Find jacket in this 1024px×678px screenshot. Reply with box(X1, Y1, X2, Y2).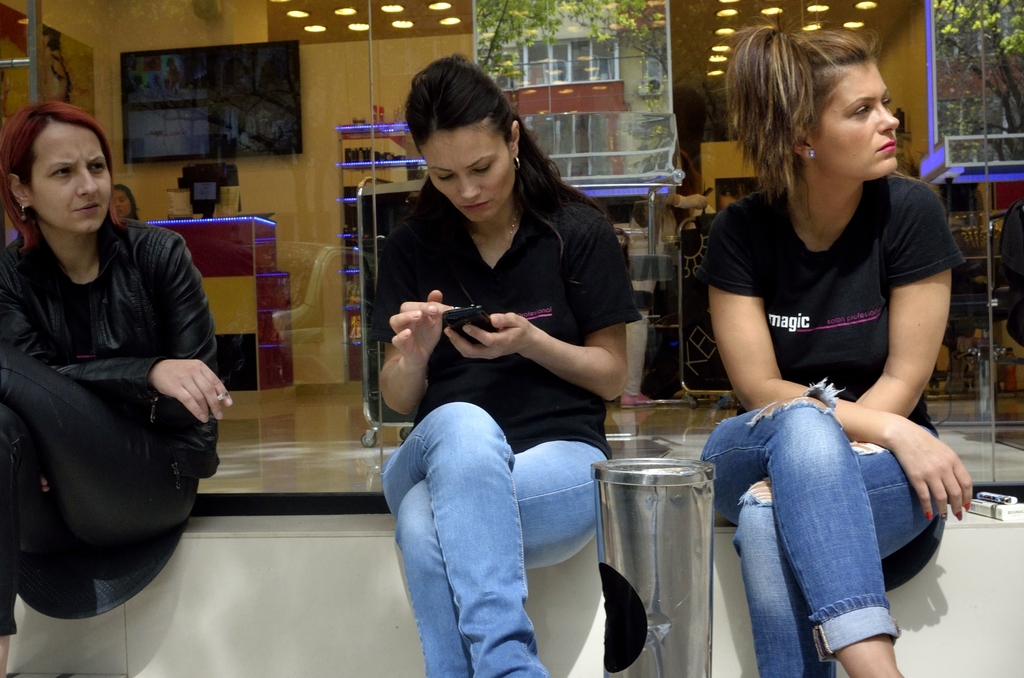
box(0, 200, 228, 473).
